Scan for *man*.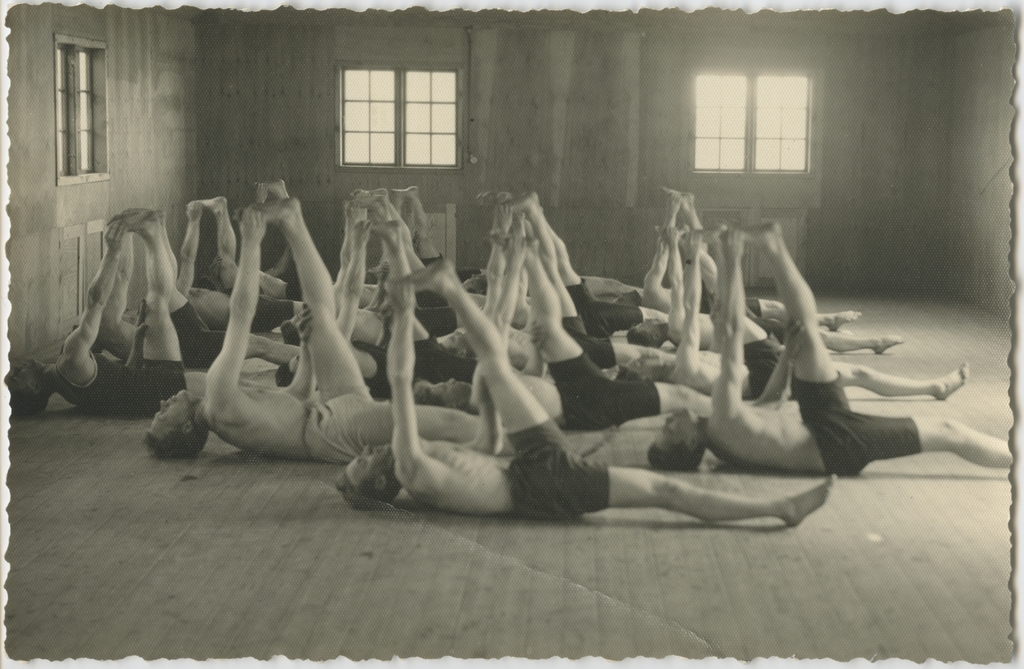
Scan result: [335, 259, 835, 527].
